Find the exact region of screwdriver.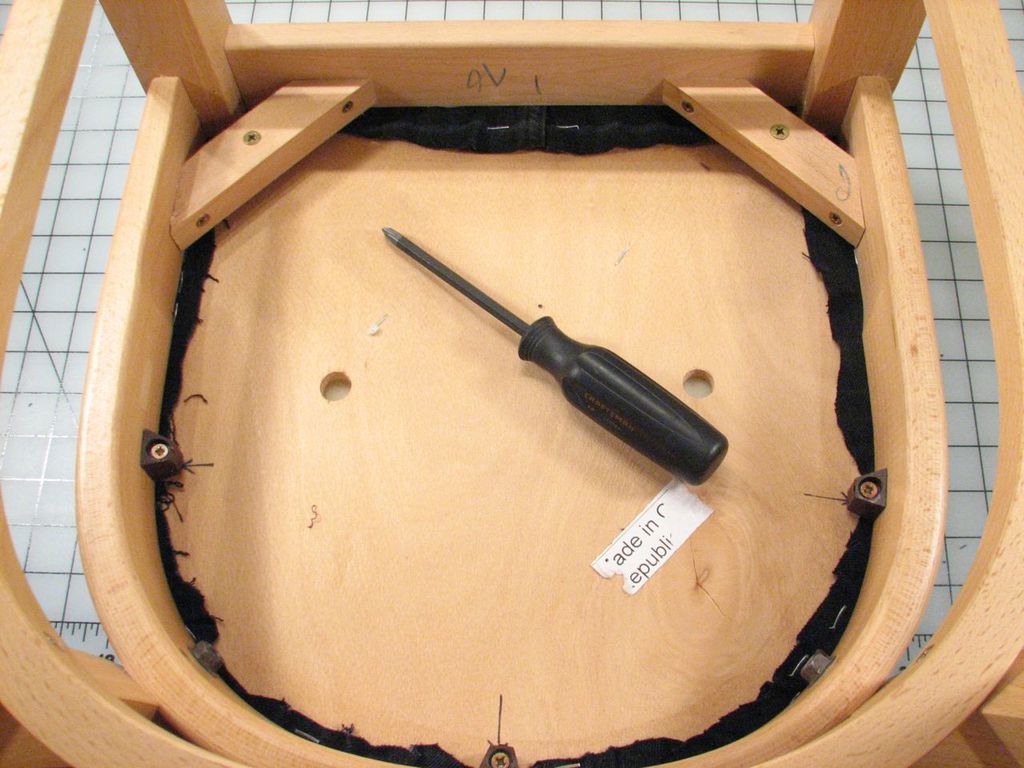
Exact region: (380,226,728,483).
